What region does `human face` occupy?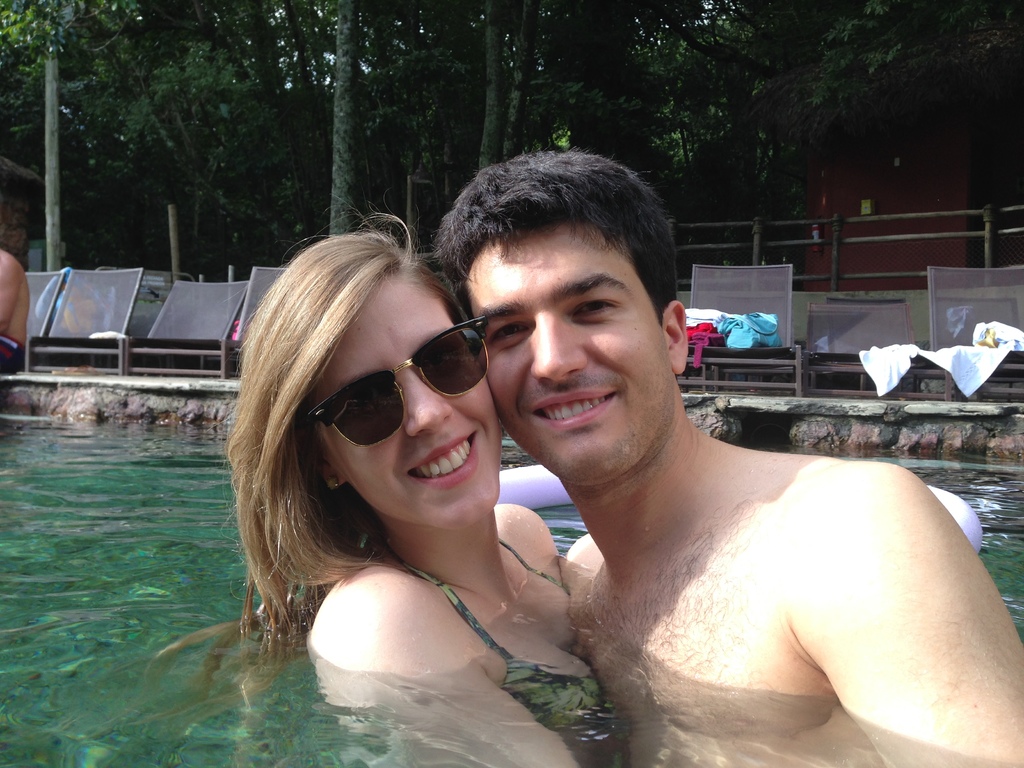
select_region(463, 236, 677, 484).
